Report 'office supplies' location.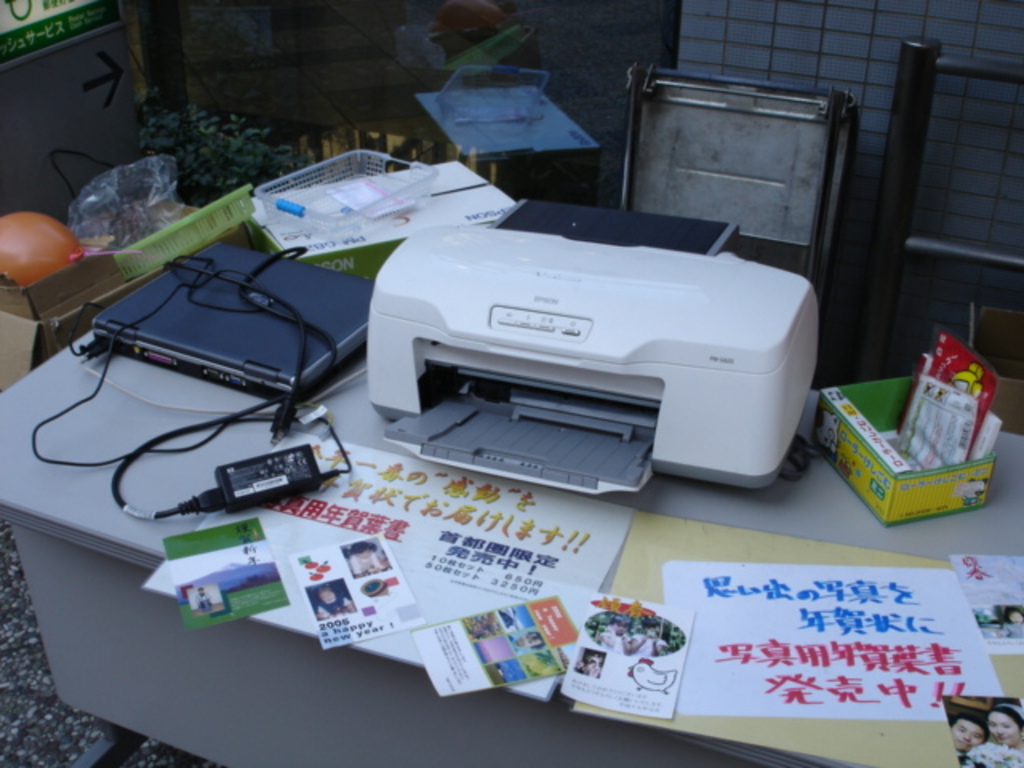
Report: (621, 69, 842, 234).
